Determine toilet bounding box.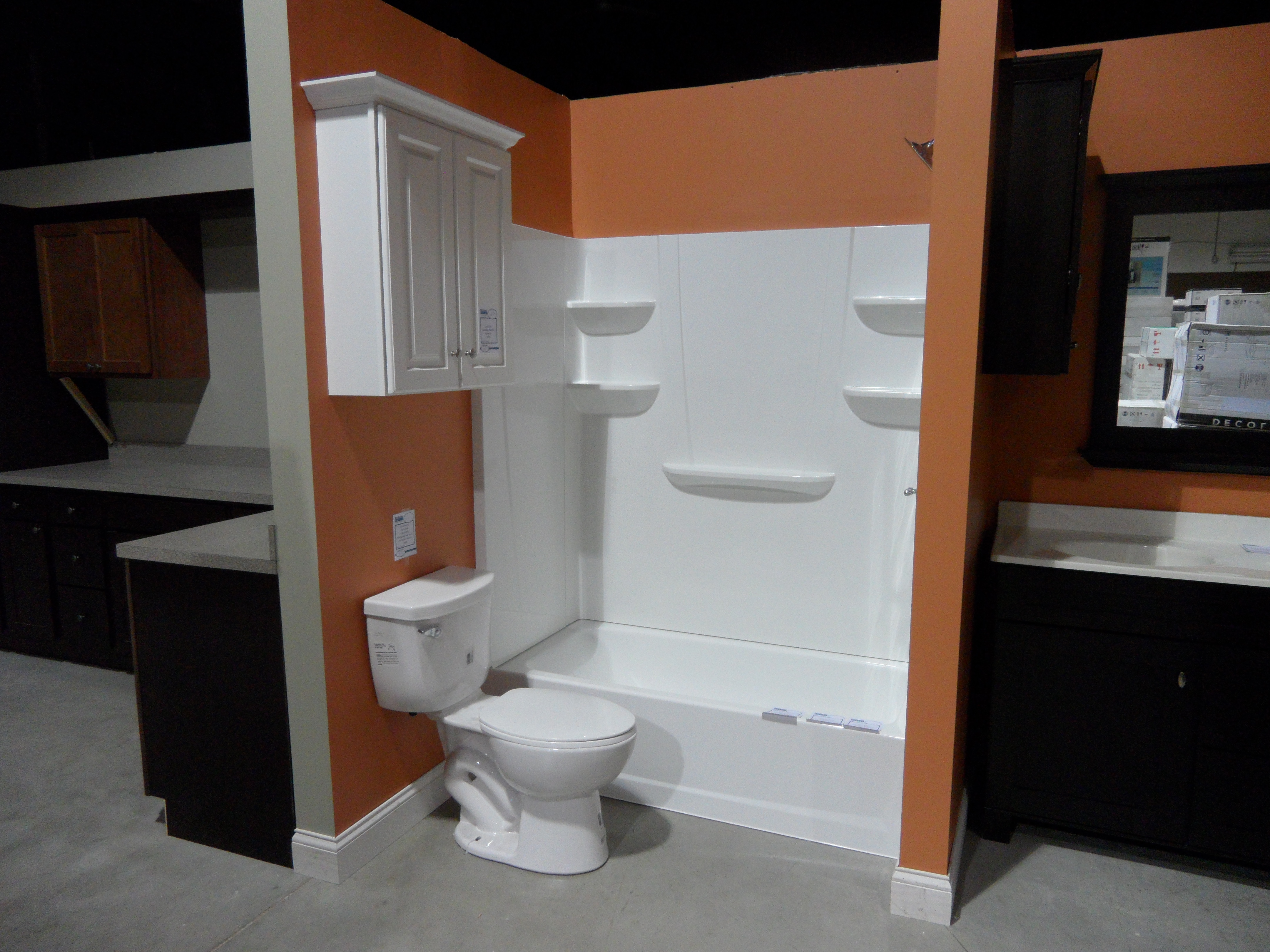
Determined: (x1=103, y1=164, x2=189, y2=261).
